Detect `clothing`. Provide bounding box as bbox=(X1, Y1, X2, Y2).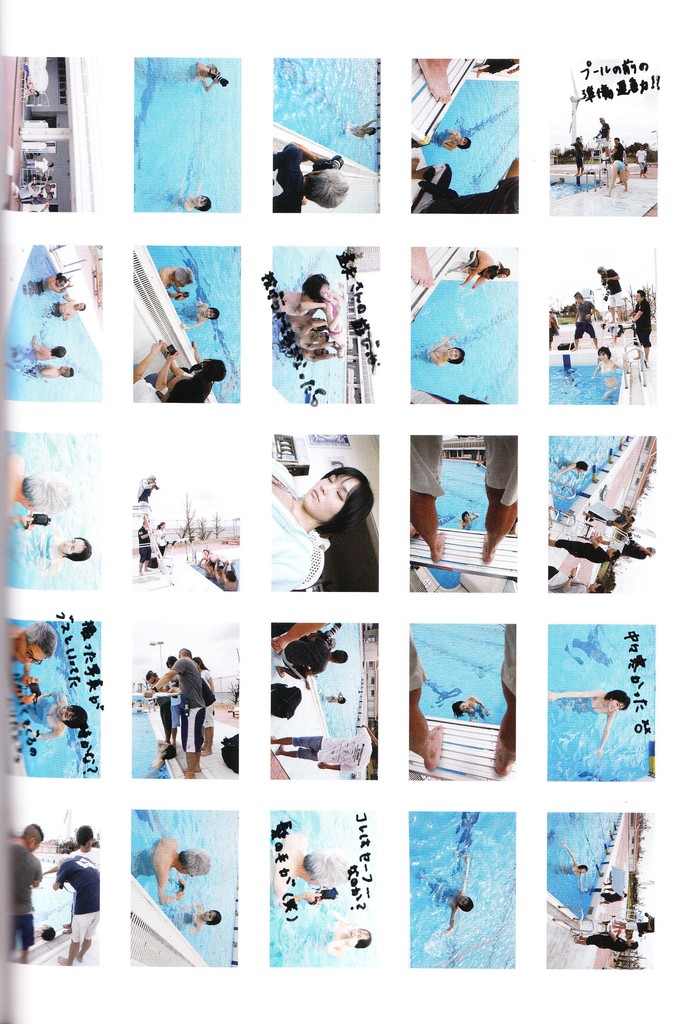
bbox=(624, 920, 648, 934).
